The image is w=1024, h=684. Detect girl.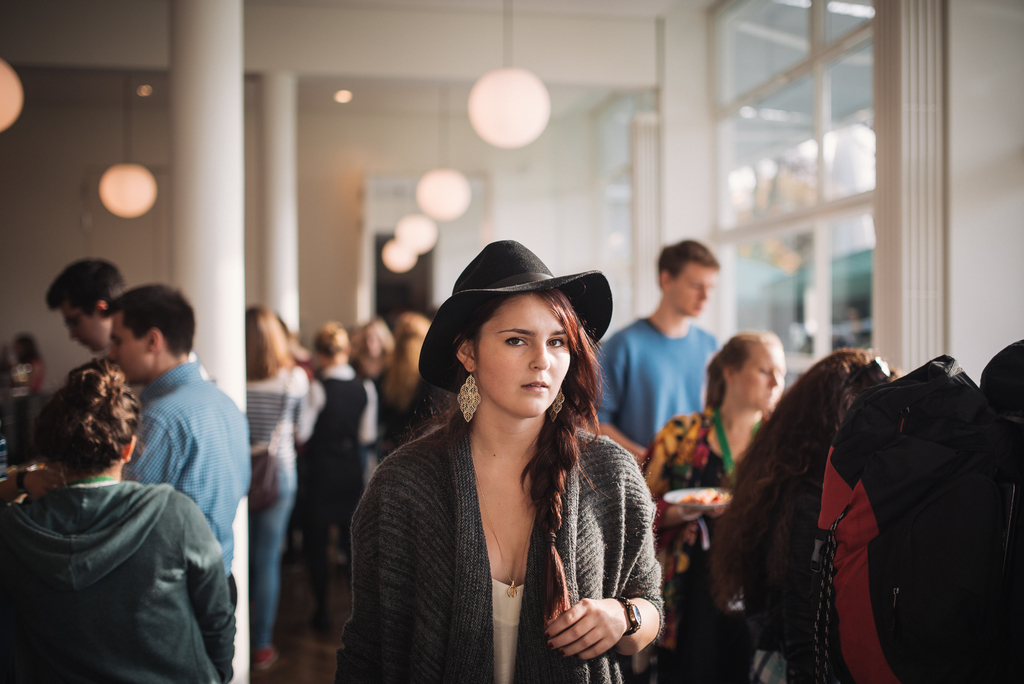
Detection: (381, 312, 445, 461).
